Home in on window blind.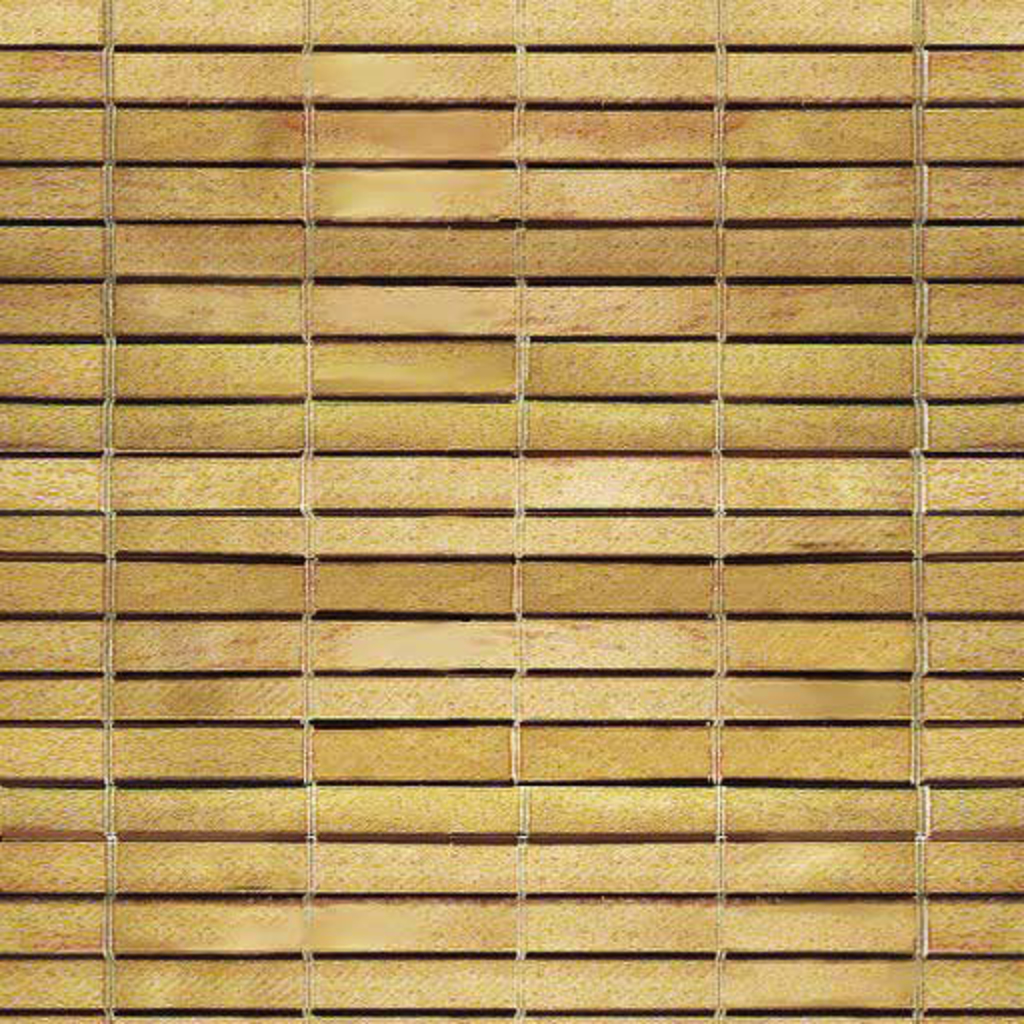
Homed in at BBox(0, 0, 1022, 1022).
